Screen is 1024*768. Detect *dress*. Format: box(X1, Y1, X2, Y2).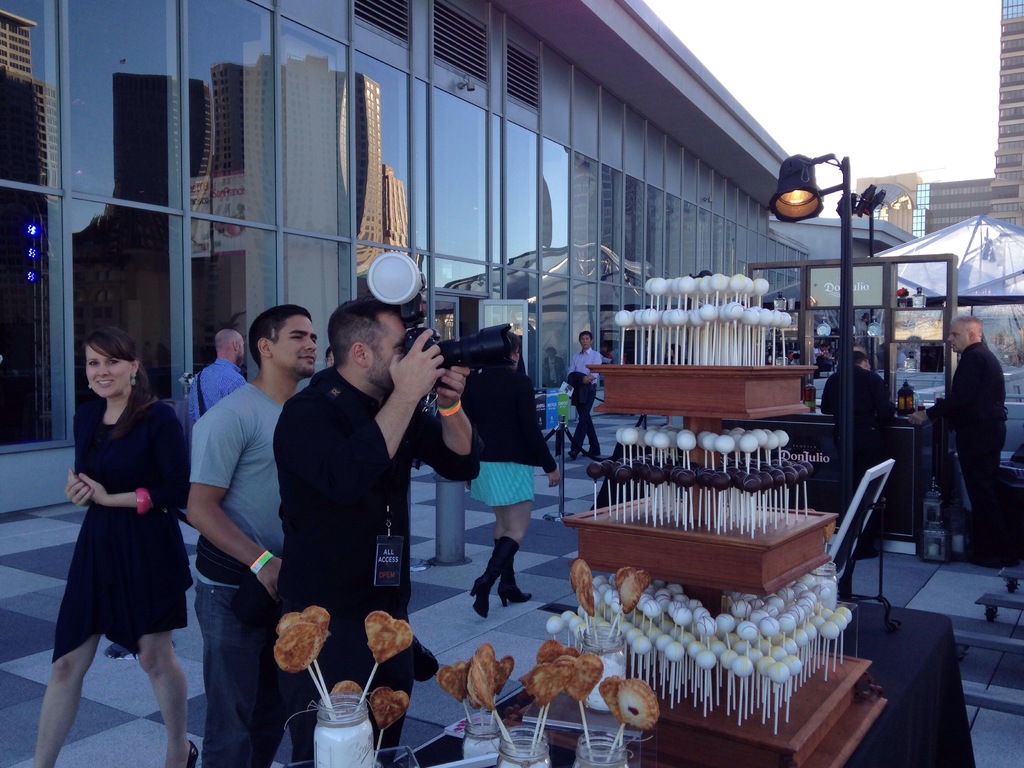
box(53, 400, 180, 667).
